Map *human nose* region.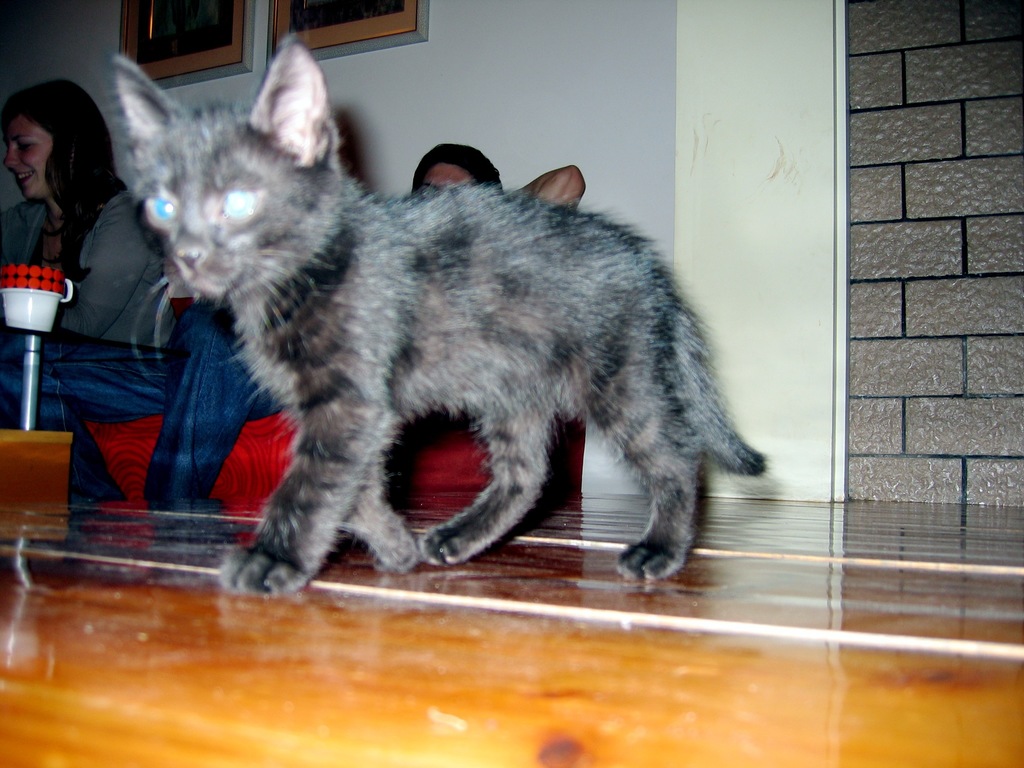
Mapped to region(2, 147, 19, 166).
